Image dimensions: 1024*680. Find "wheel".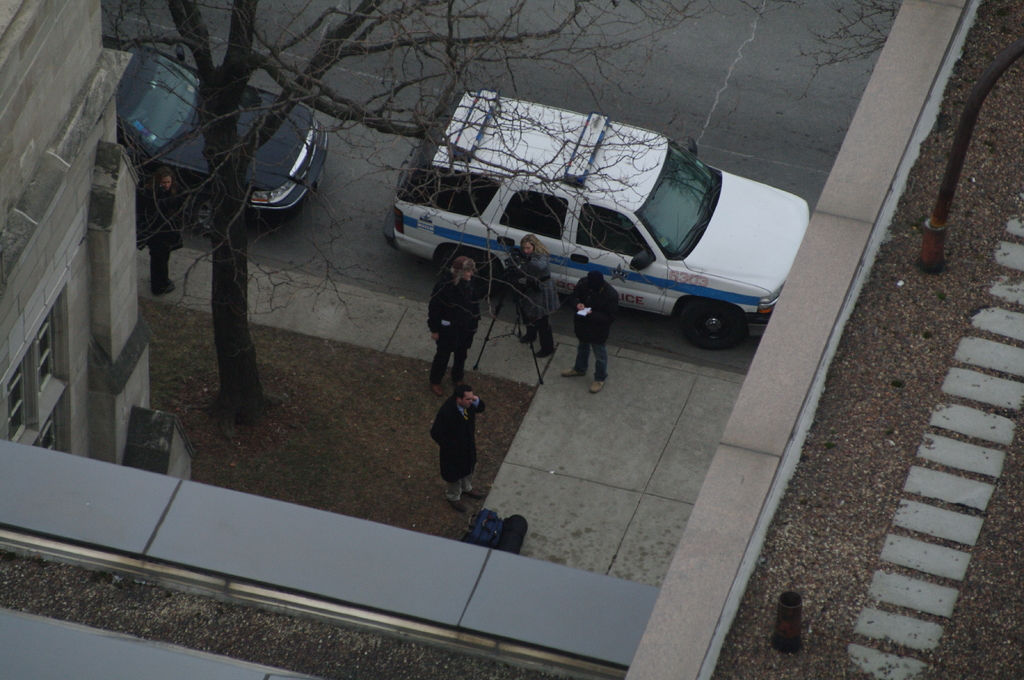
(left=674, top=292, right=750, bottom=351).
